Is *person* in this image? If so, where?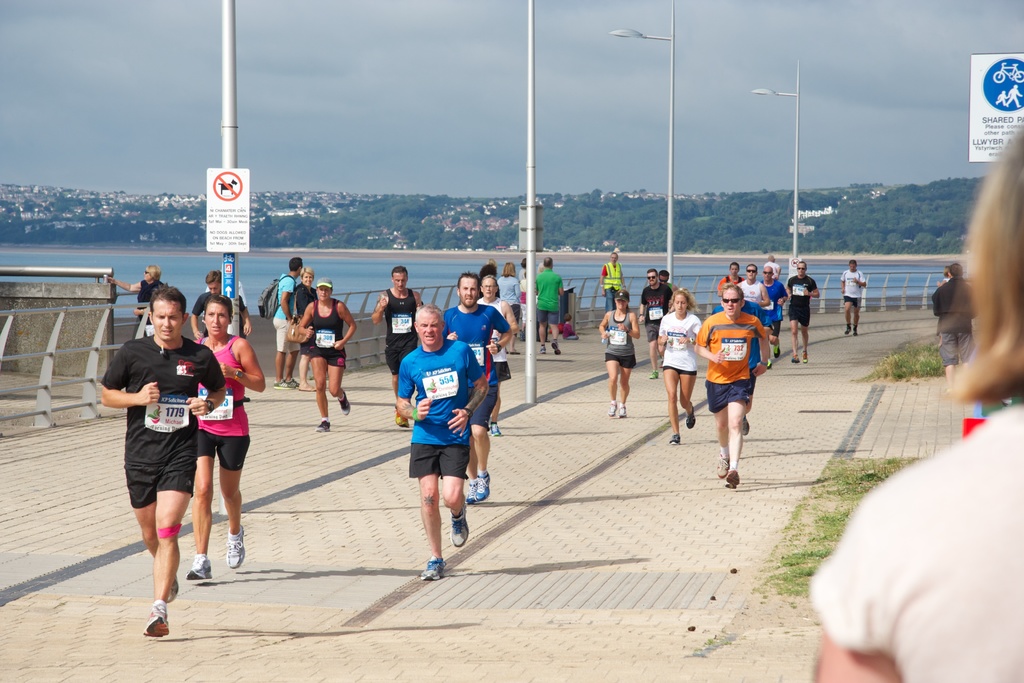
Yes, at select_region(639, 267, 675, 380).
